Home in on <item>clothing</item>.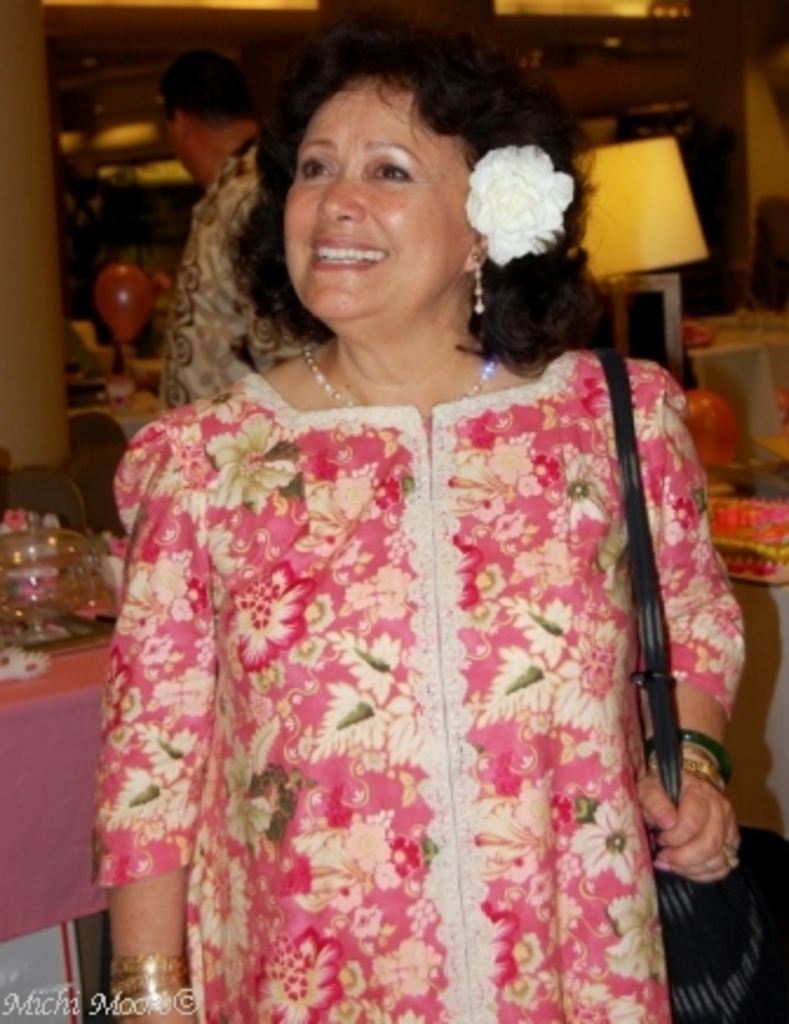
Homed in at crop(103, 256, 735, 986).
